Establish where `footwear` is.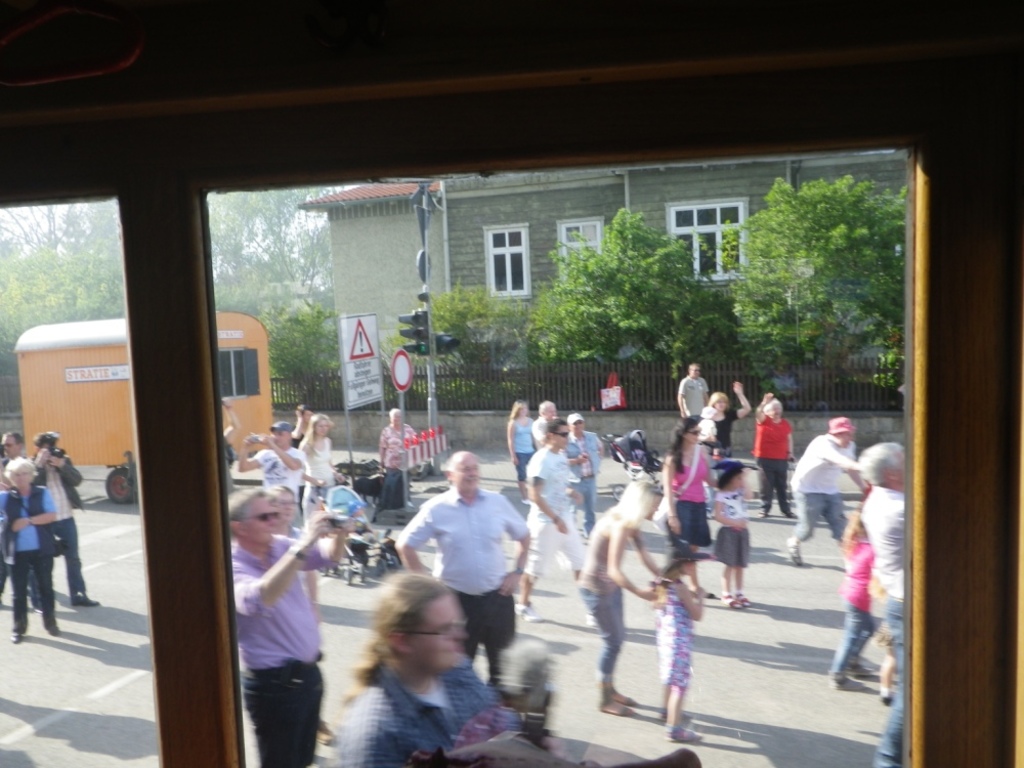
Established at x1=779 y1=507 x2=799 y2=519.
